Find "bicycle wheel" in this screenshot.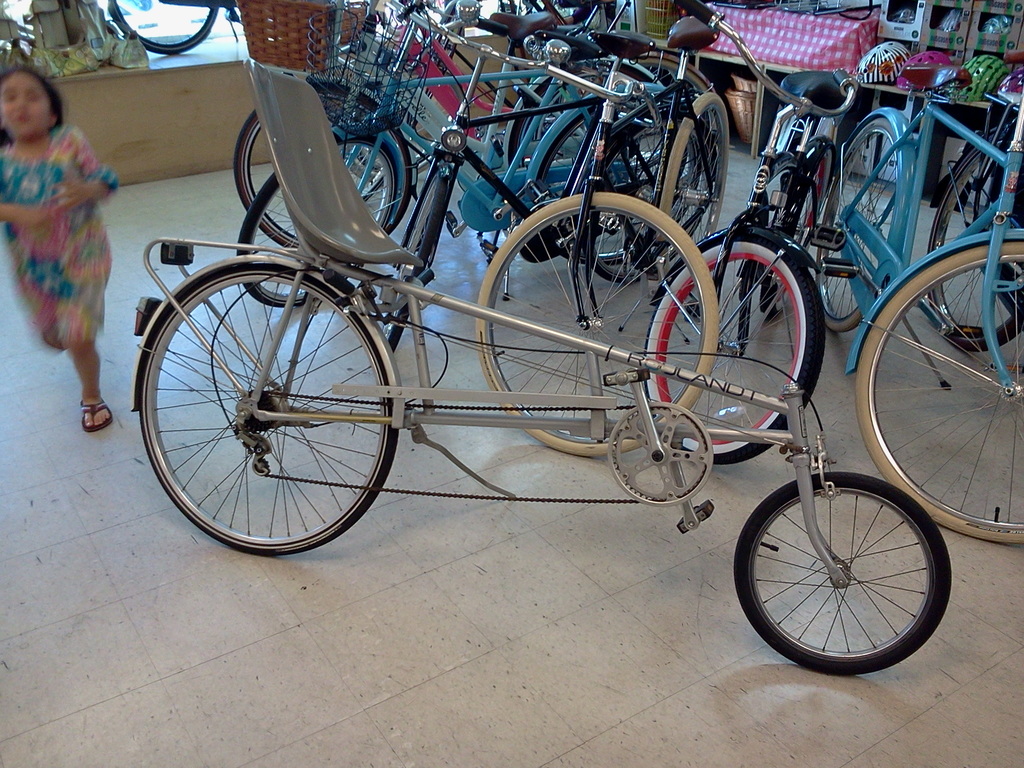
The bounding box for "bicycle wheel" is x1=474, y1=185, x2=718, y2=454.
